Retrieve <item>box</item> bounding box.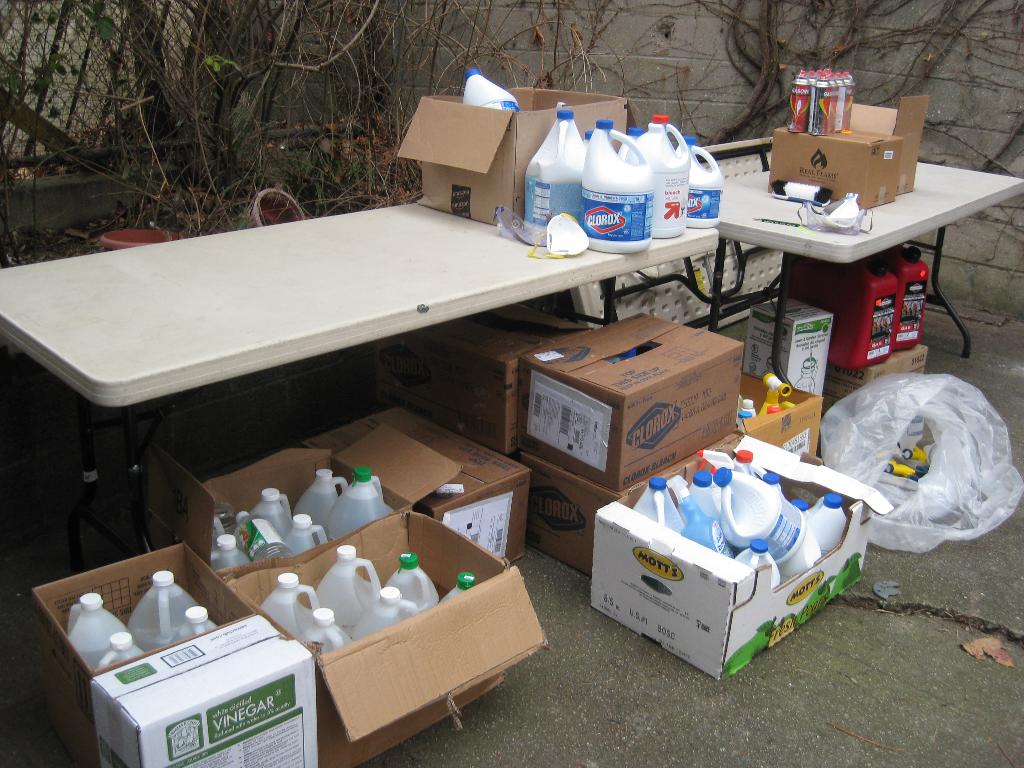
Bounding box: [739,374,820,460].
